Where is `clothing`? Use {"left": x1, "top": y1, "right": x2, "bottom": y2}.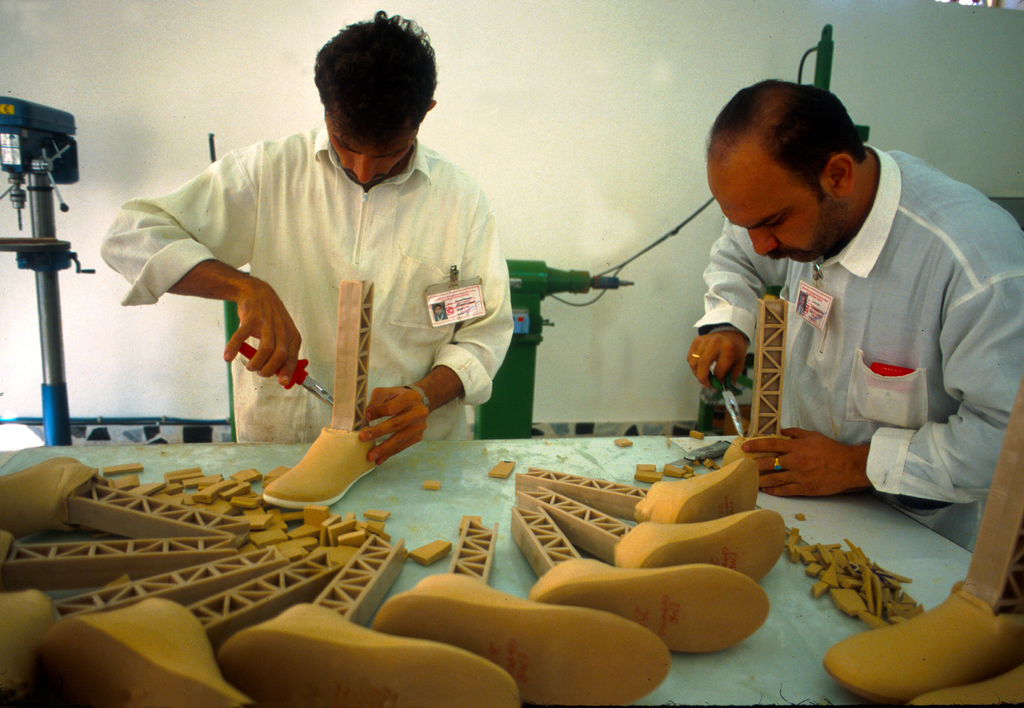
{"left": 83, "top": 155, "right": 512, "bottom": 456}.
